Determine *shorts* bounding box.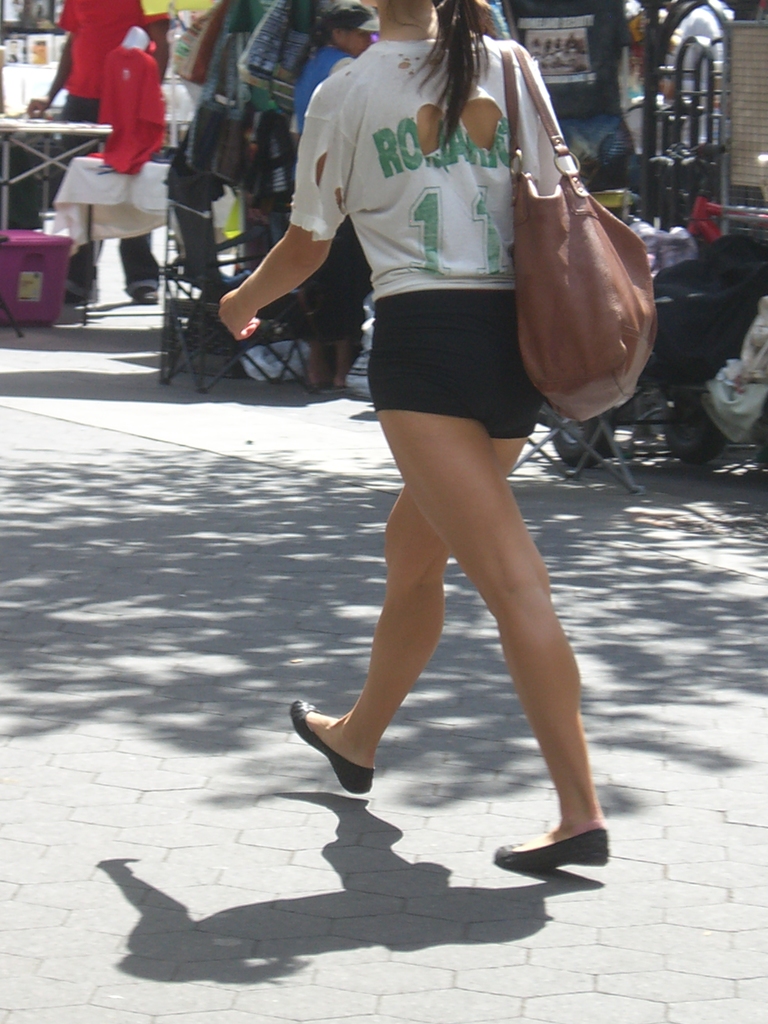
Determined: <bbox>347, 289, 566, 420</bbox>.
